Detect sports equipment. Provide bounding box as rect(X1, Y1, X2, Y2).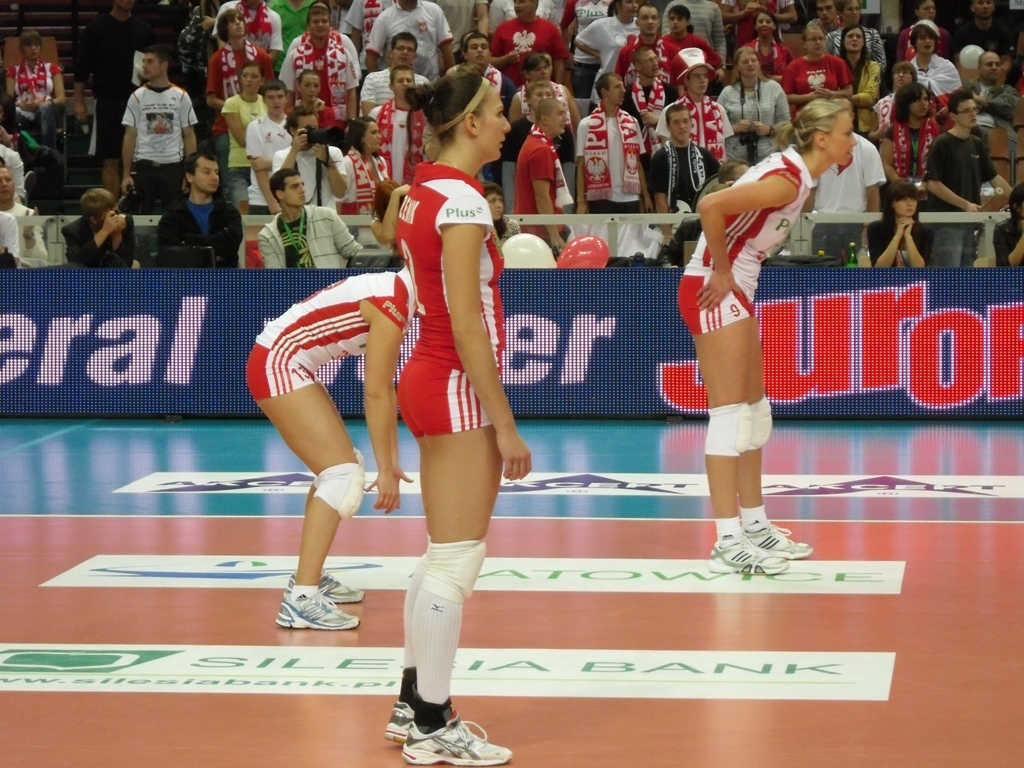
rect(393, 719, 514, 767).
